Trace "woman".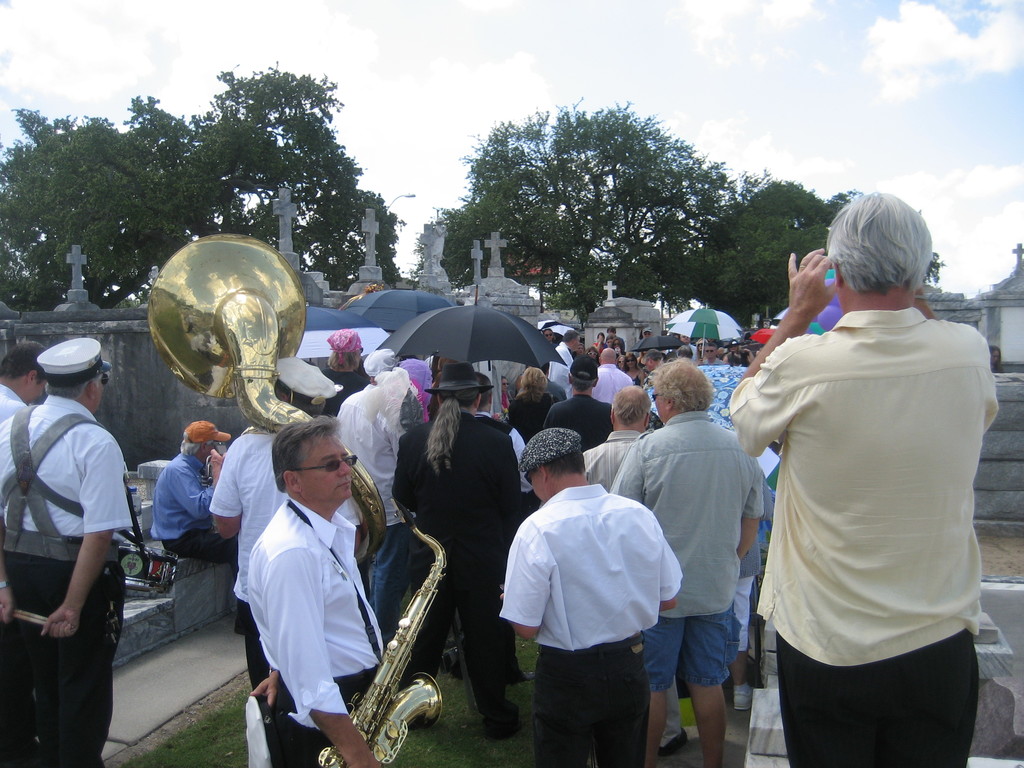
Traced to (696,337,713,362).
